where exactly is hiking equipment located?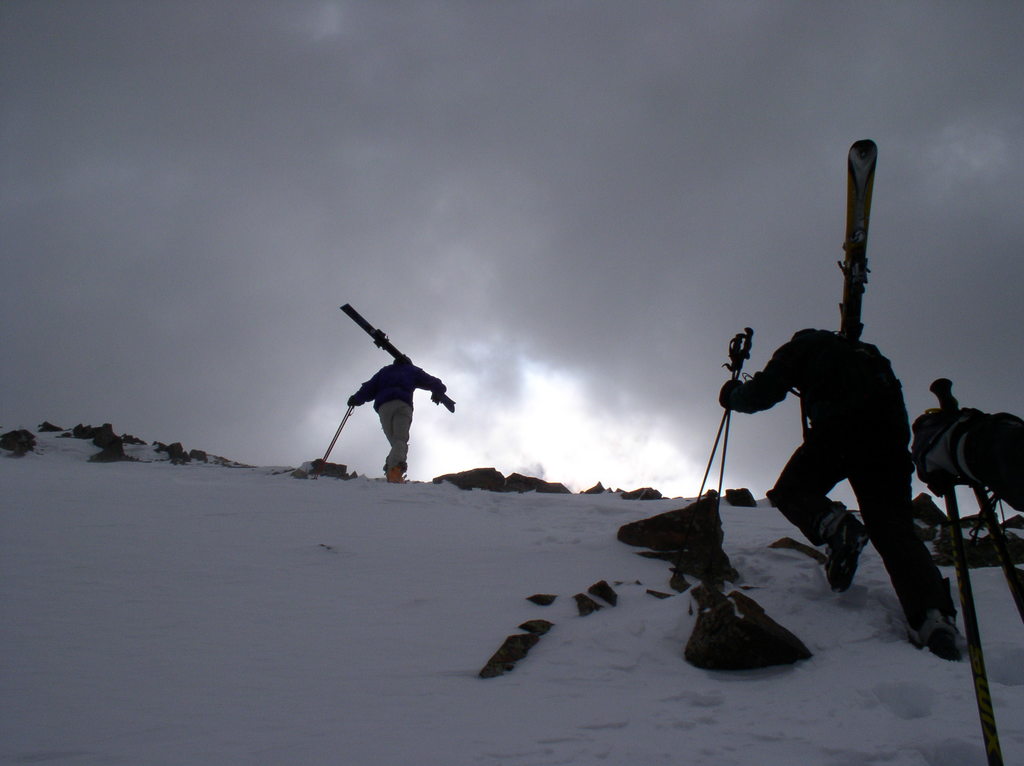
Its bounding box is [left=931, top=377, right=1023, bottom=616].
